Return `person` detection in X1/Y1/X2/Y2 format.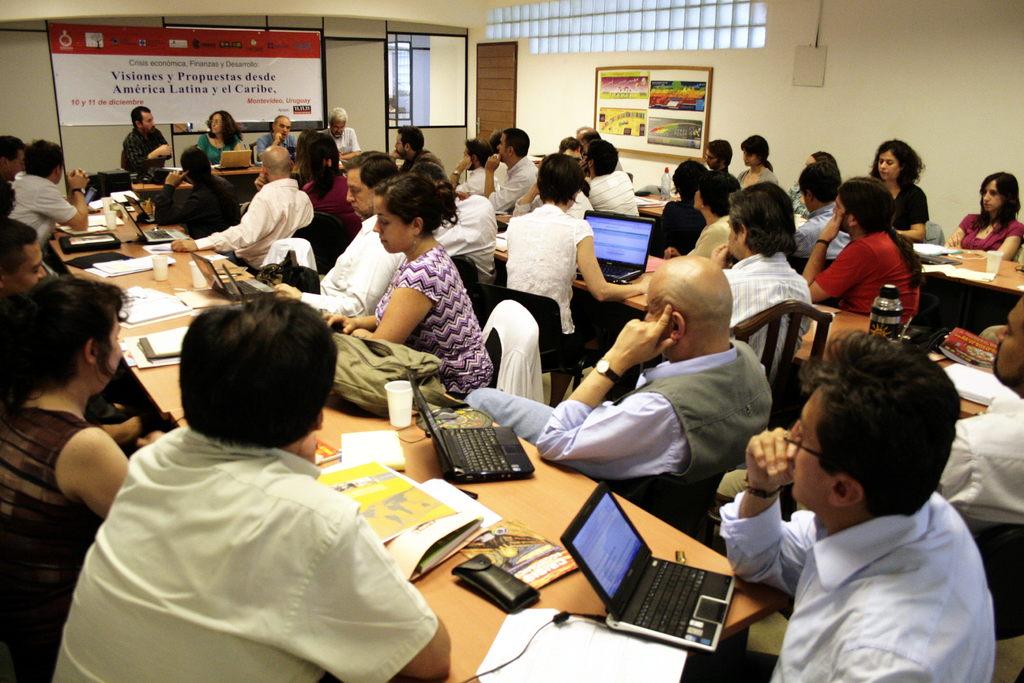
149/140/241/236.
